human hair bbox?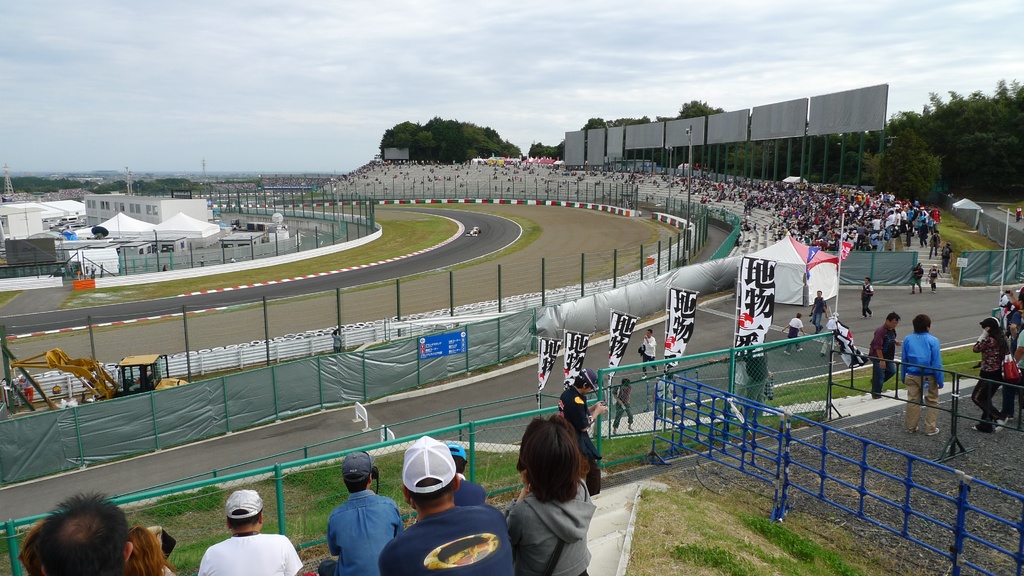
<box>572,377,590,392</box>
